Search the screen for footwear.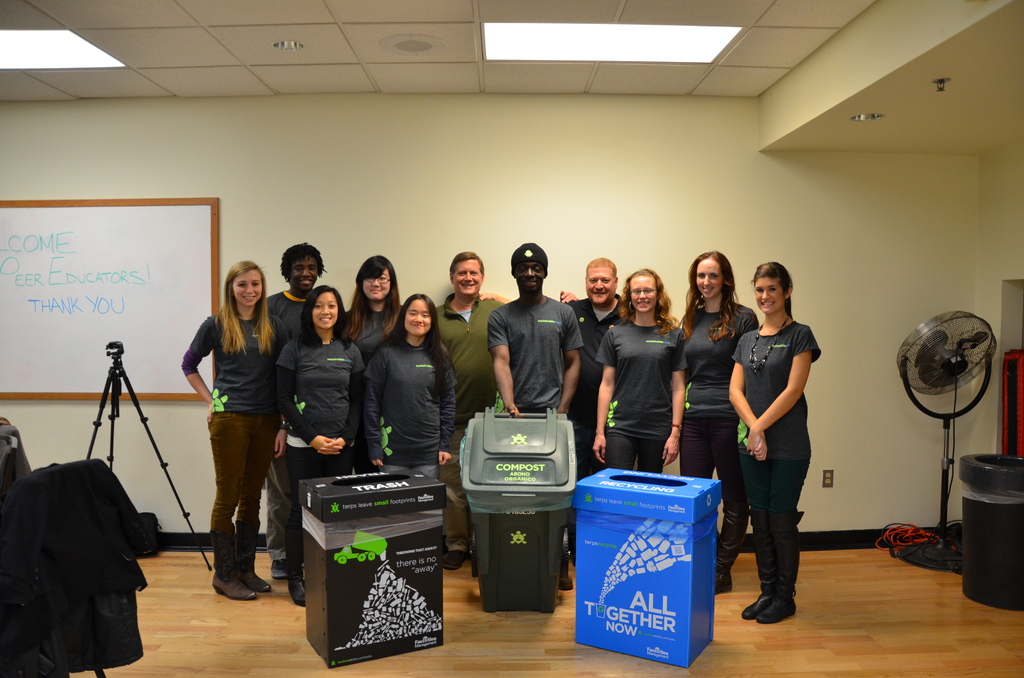
Found at [237, 514, 270, 593].
